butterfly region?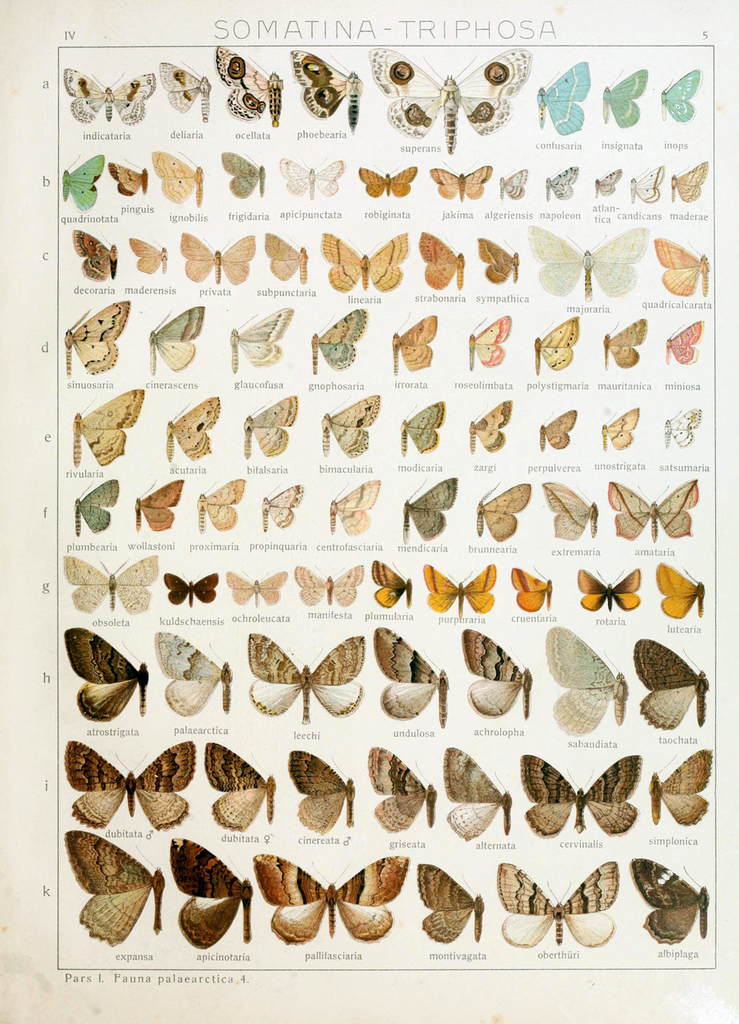
<bbox>466, 394, 515, 459</bbox>
